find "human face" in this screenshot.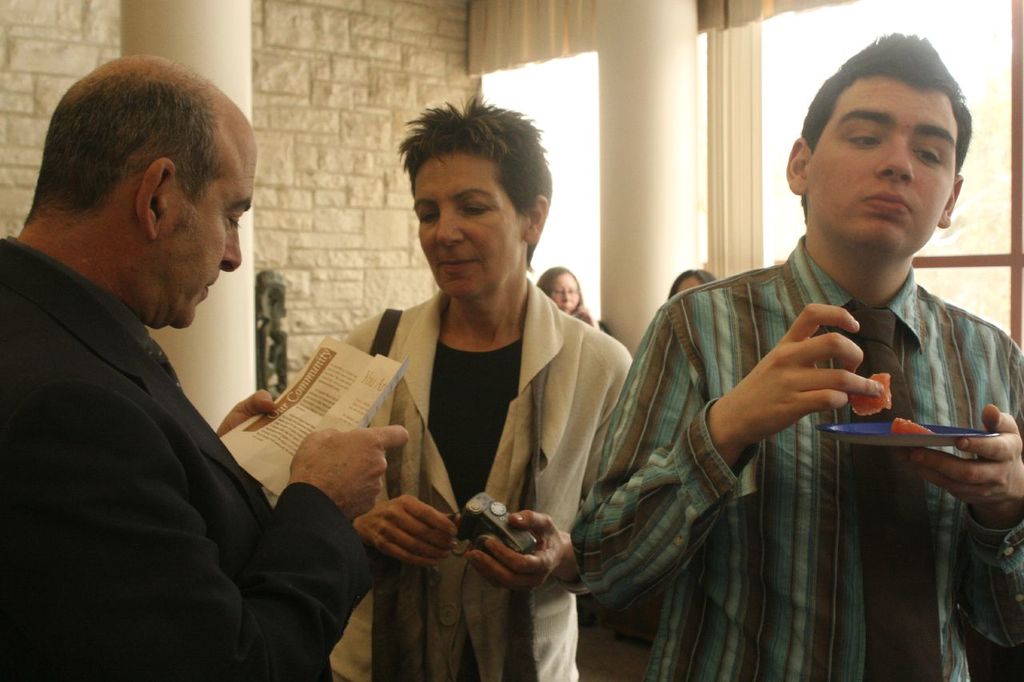
The bounding box for "human face" is <bbox>545, 280, 578, 312</bbox>.
